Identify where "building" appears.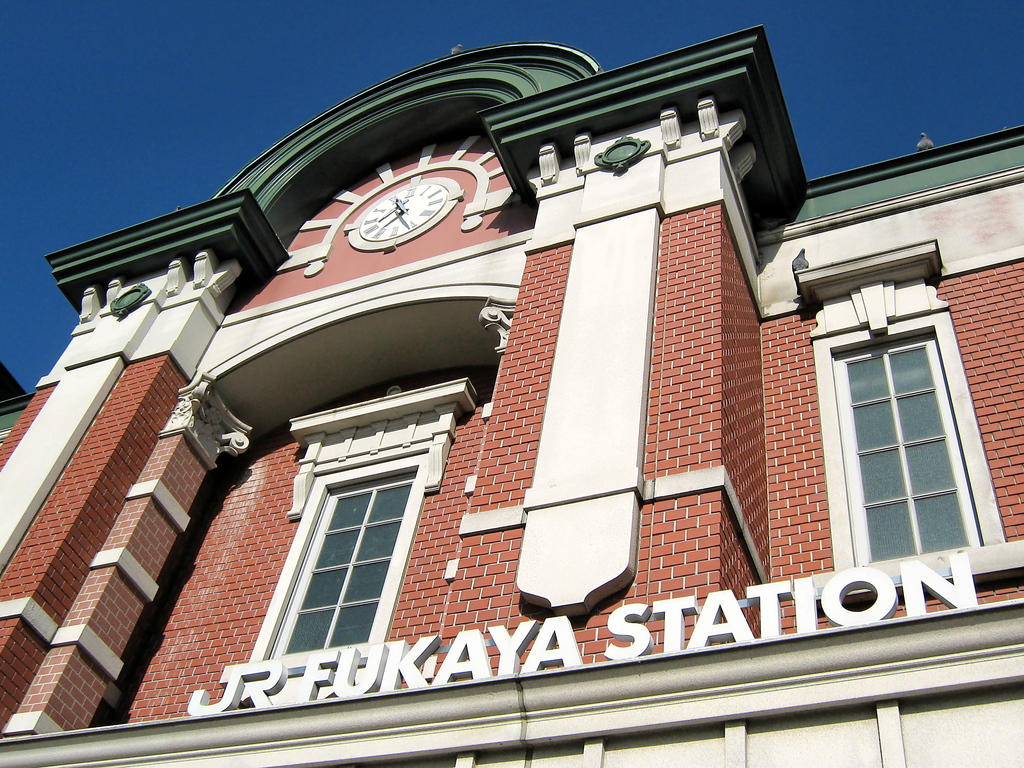
Appears at box(0, 28, 1023, 767).
